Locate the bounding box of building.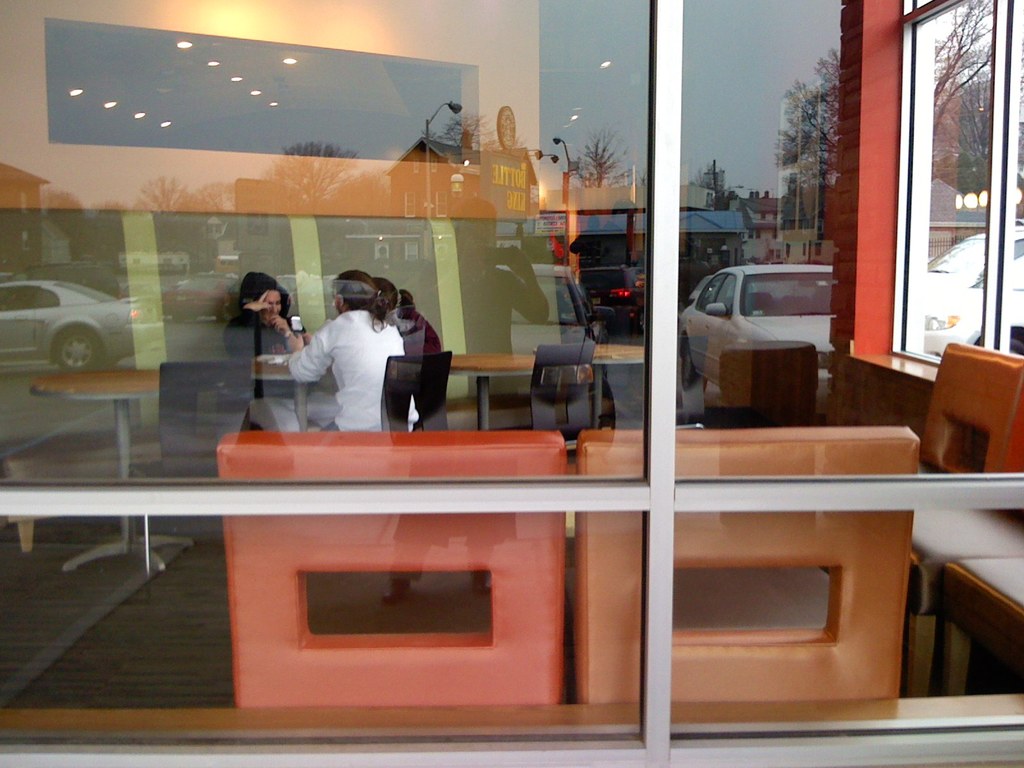
Bounding box: locate(0, 0, 1023, 767).
